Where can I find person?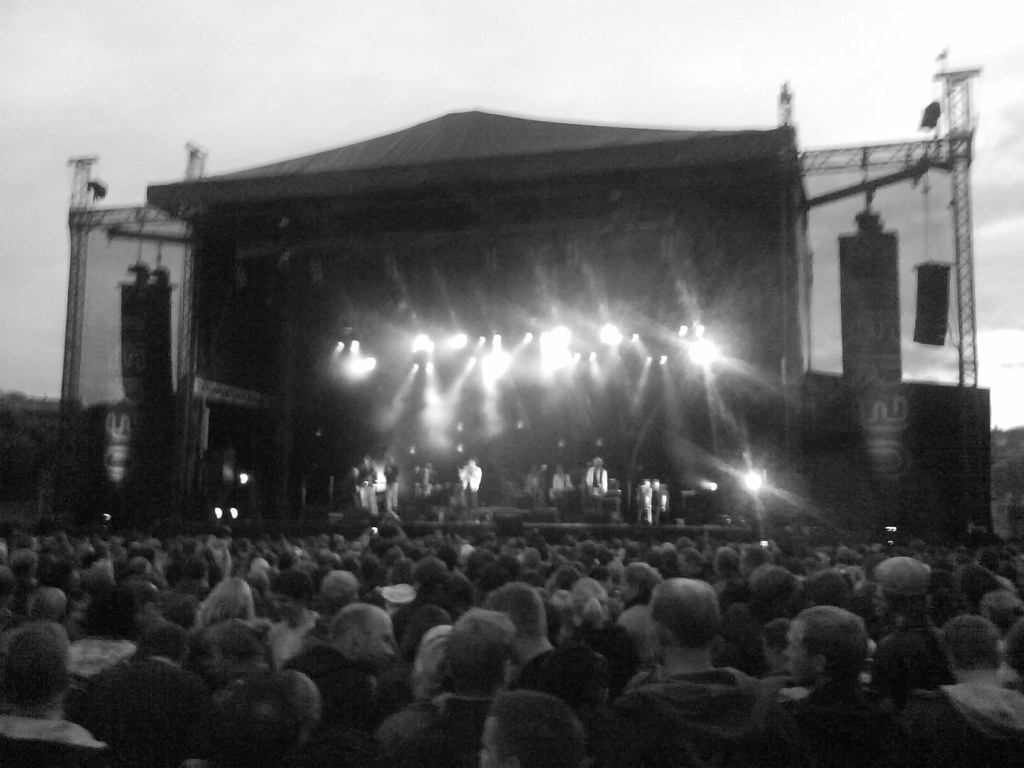
You can find it at select_region(530, 650, 620, 767).
